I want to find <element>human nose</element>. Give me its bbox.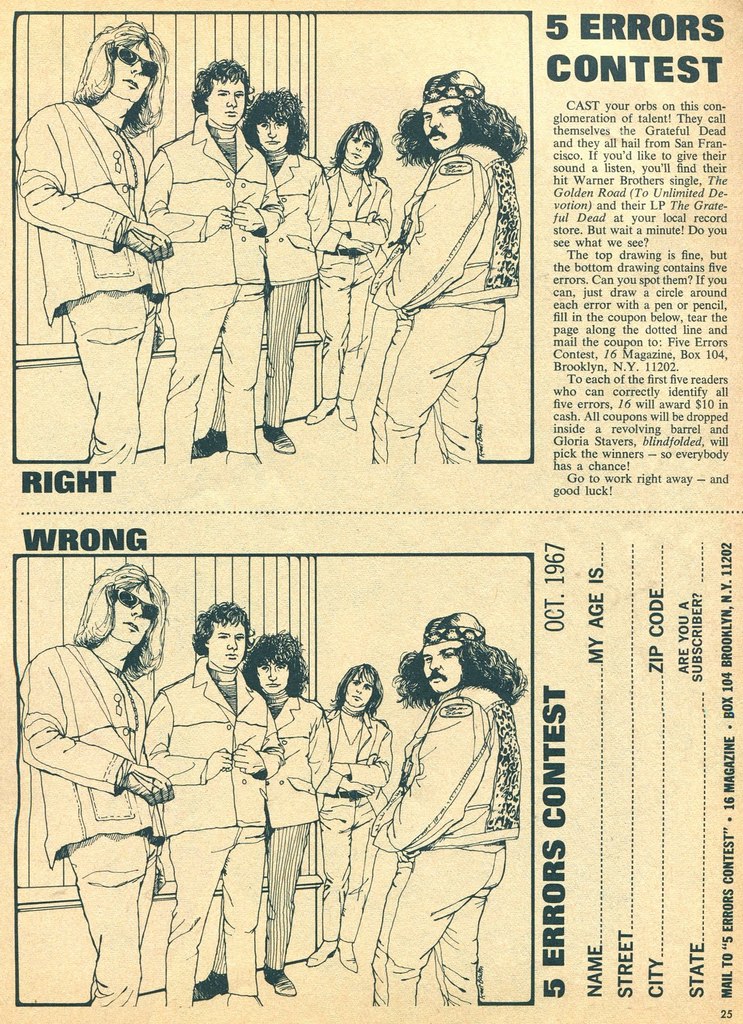
<bbox>130, 60, 143, 74</bbox>.
